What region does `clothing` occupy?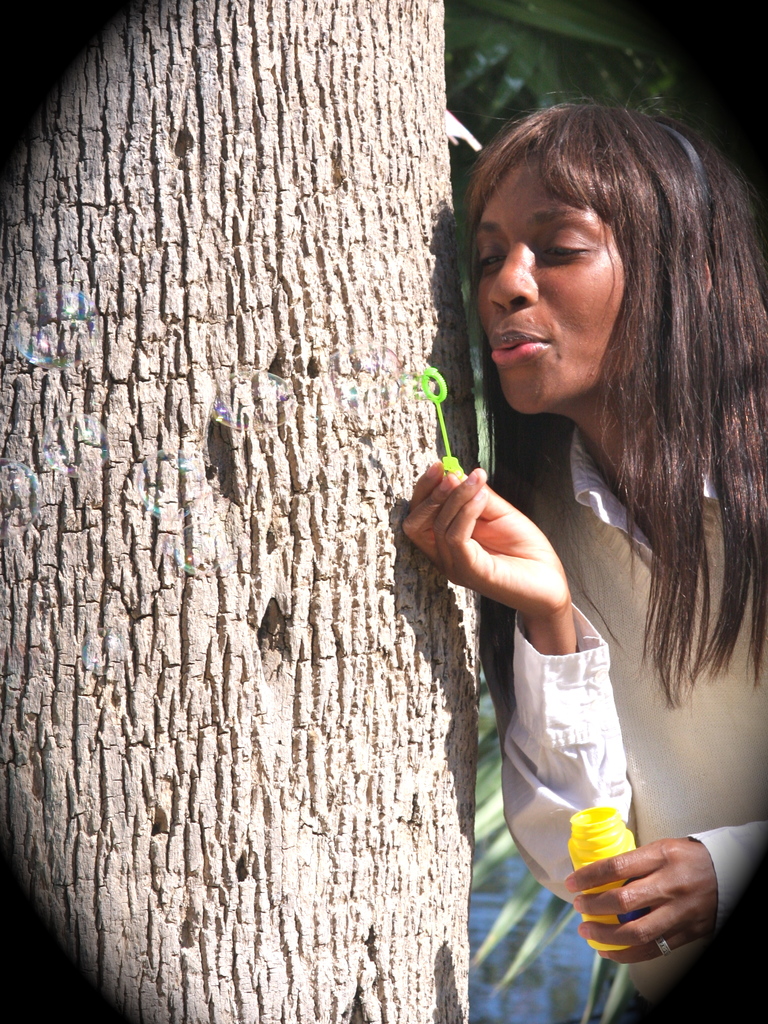
locate(483, 409, 767, 1023).
